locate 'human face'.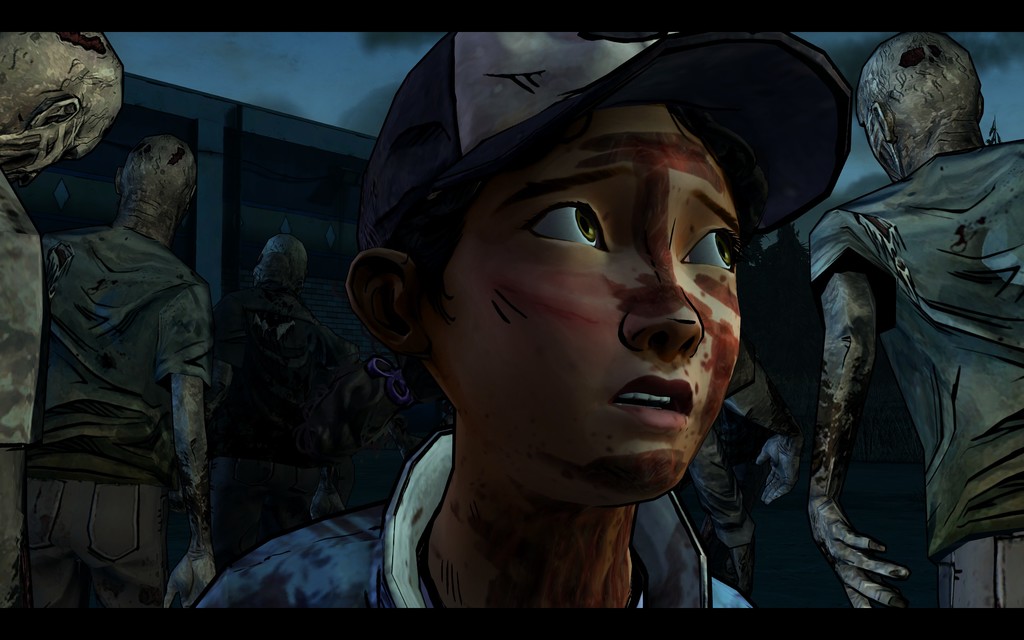
Bounding box: 858/91/897/180.
